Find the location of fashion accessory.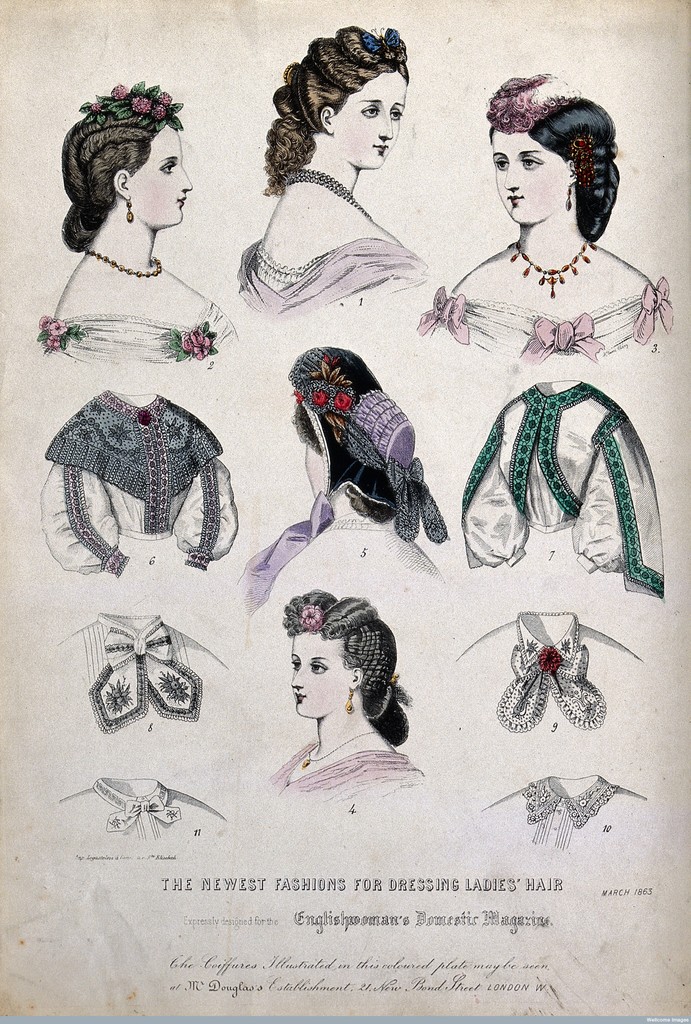
Location: [564,132,598,211].
